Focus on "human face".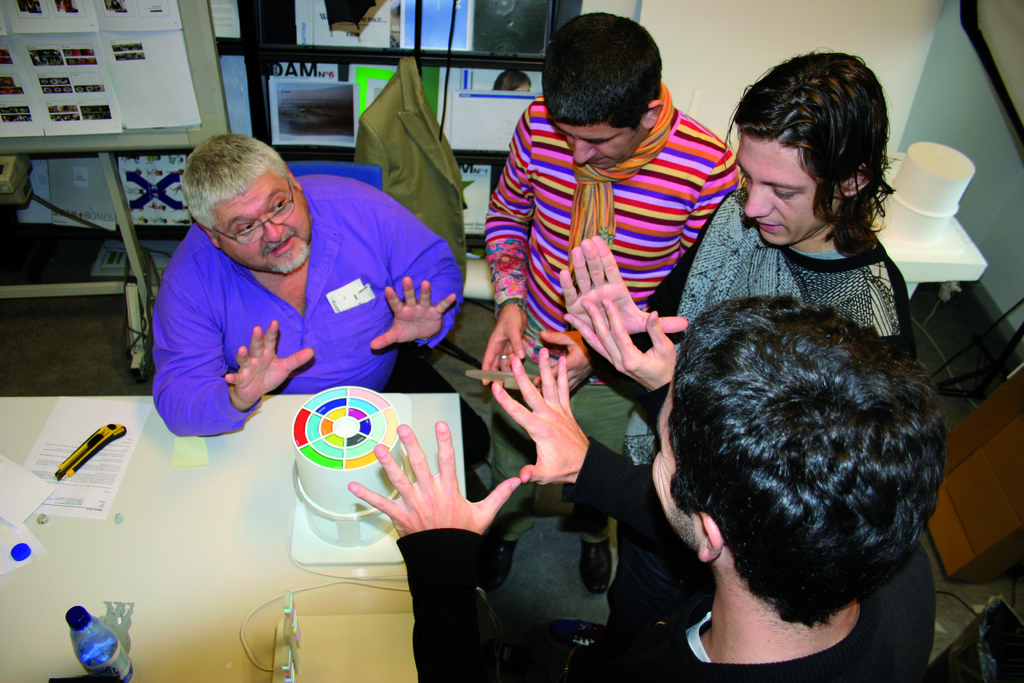
Focused at region(216, 170, 309, 276).
